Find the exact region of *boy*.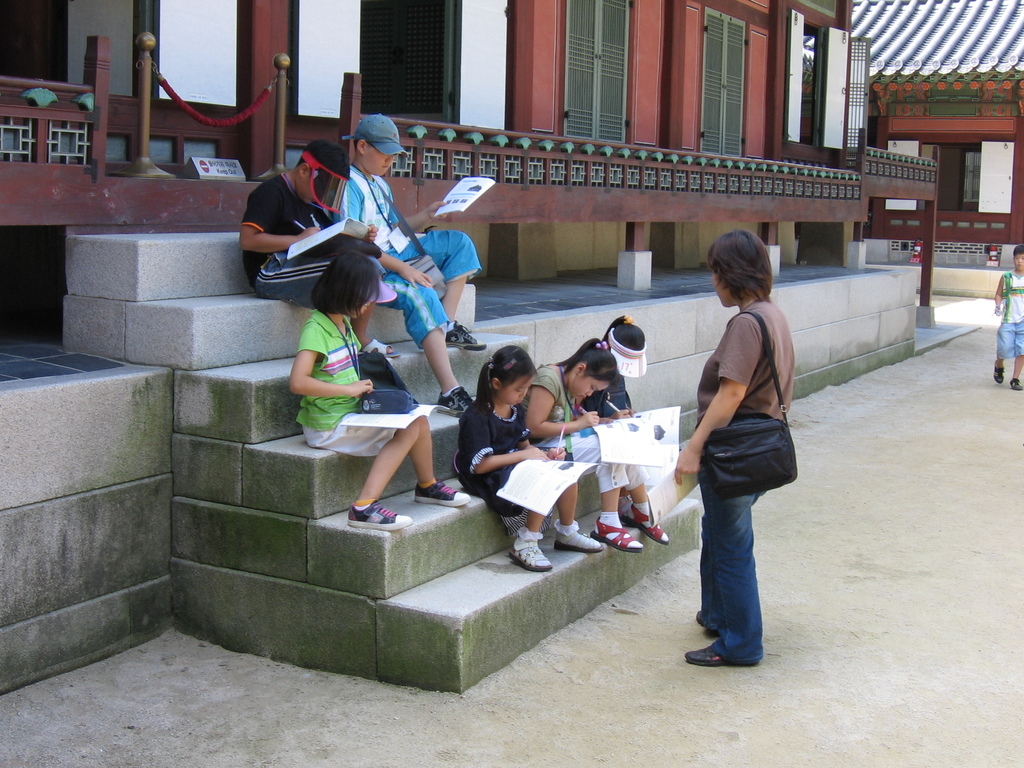
Exact region: 344 115 481 403.
